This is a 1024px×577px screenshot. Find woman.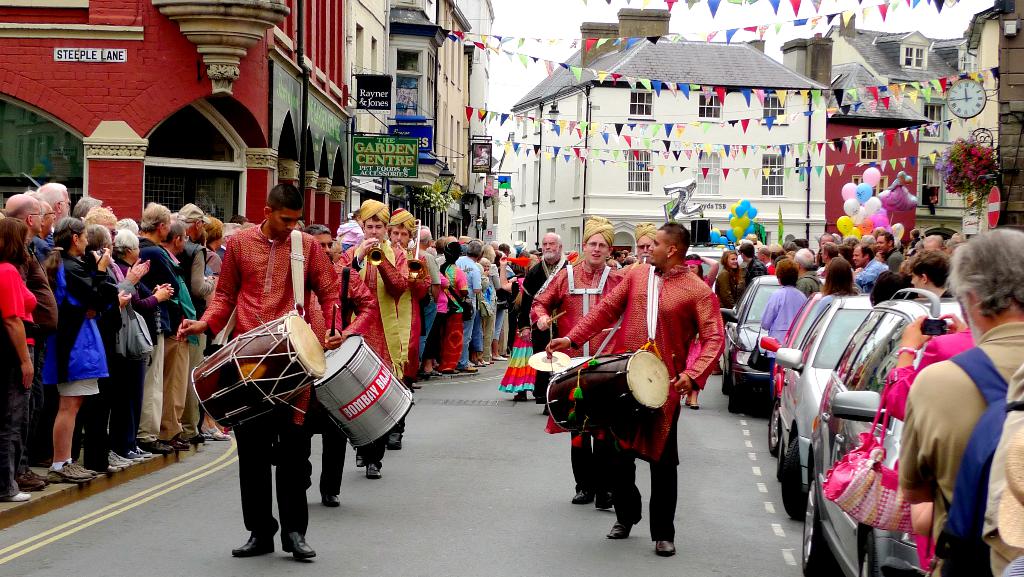
Bounding box: (198, 213, 236, 432).
